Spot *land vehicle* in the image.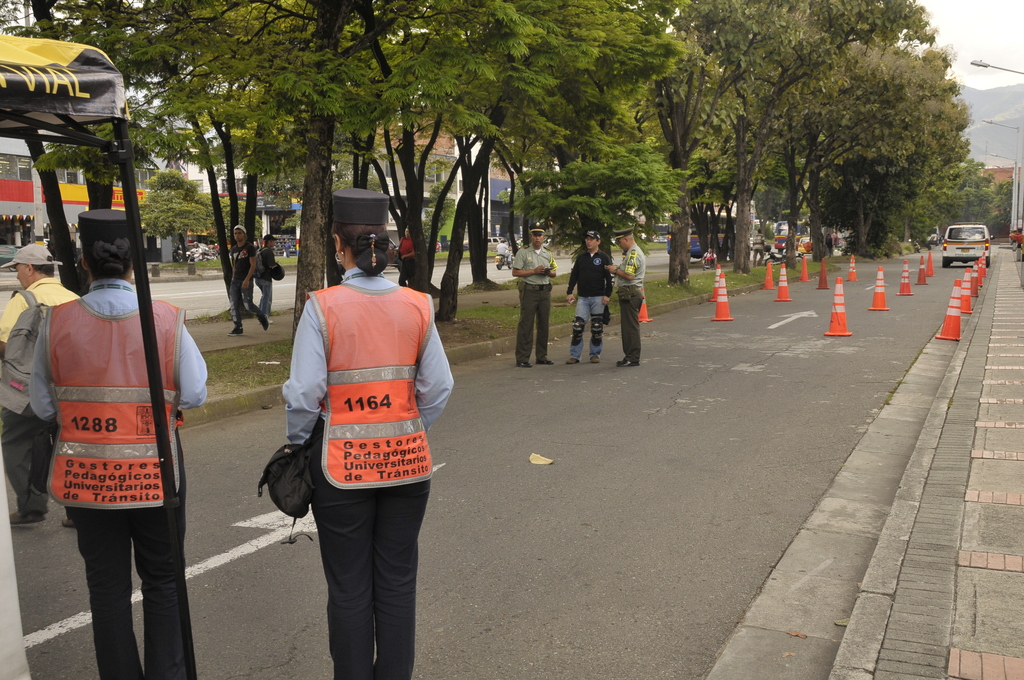
*land vehicle* found at bbox=[795, 236, 812, 257].
